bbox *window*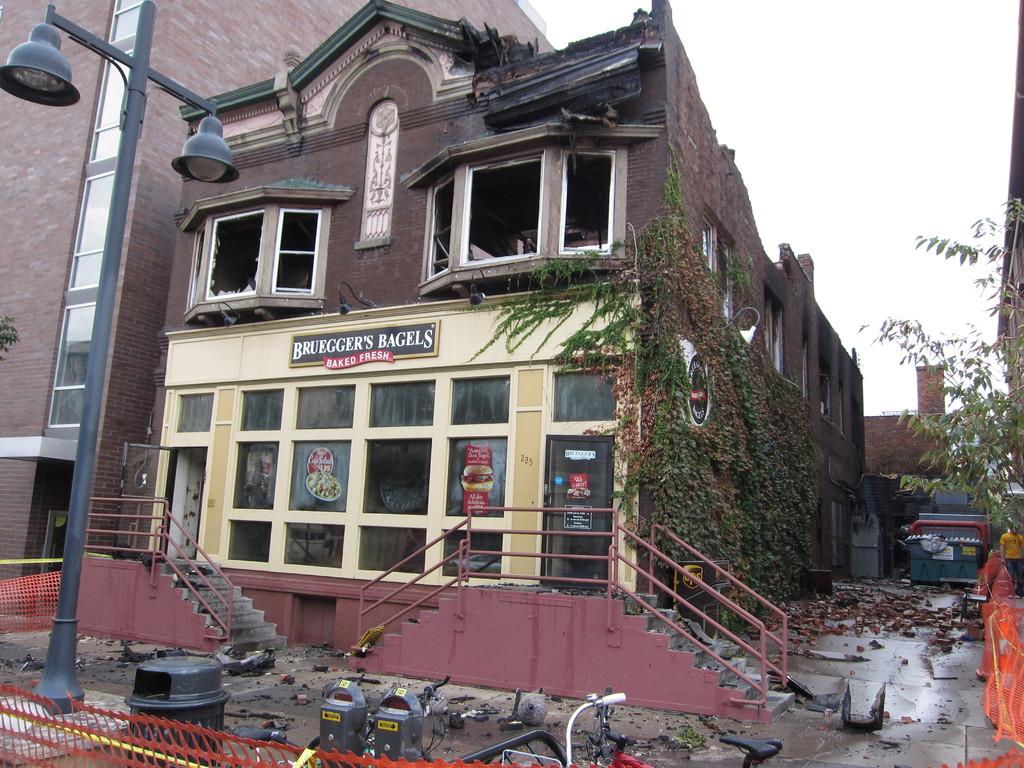
440, 374, 510, 424
